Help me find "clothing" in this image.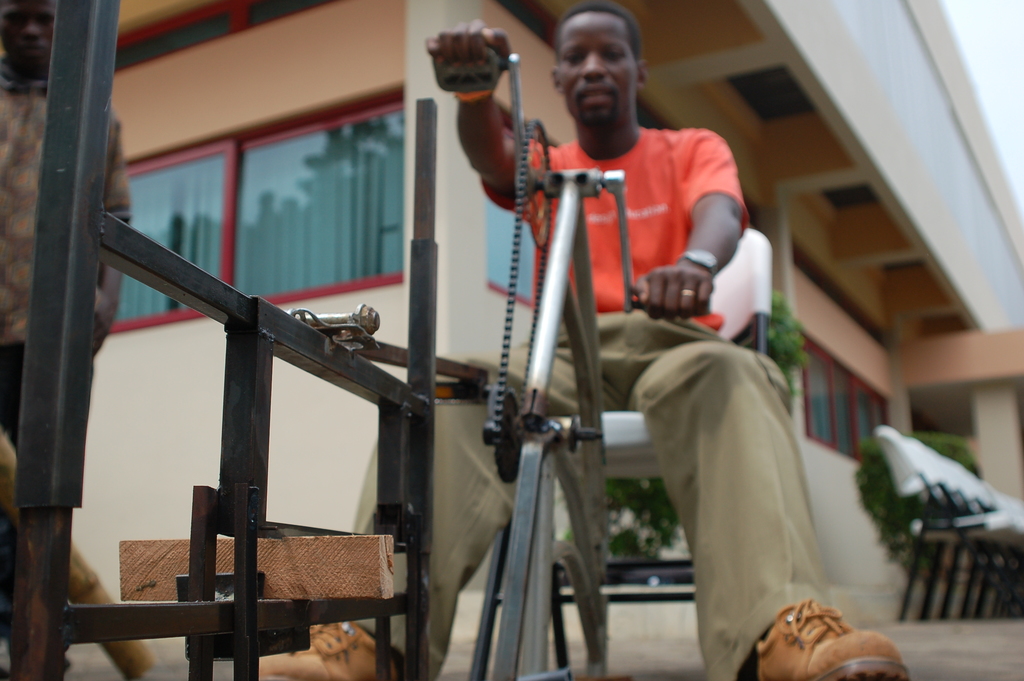
Found it: region(350, 301, 839, 680).
